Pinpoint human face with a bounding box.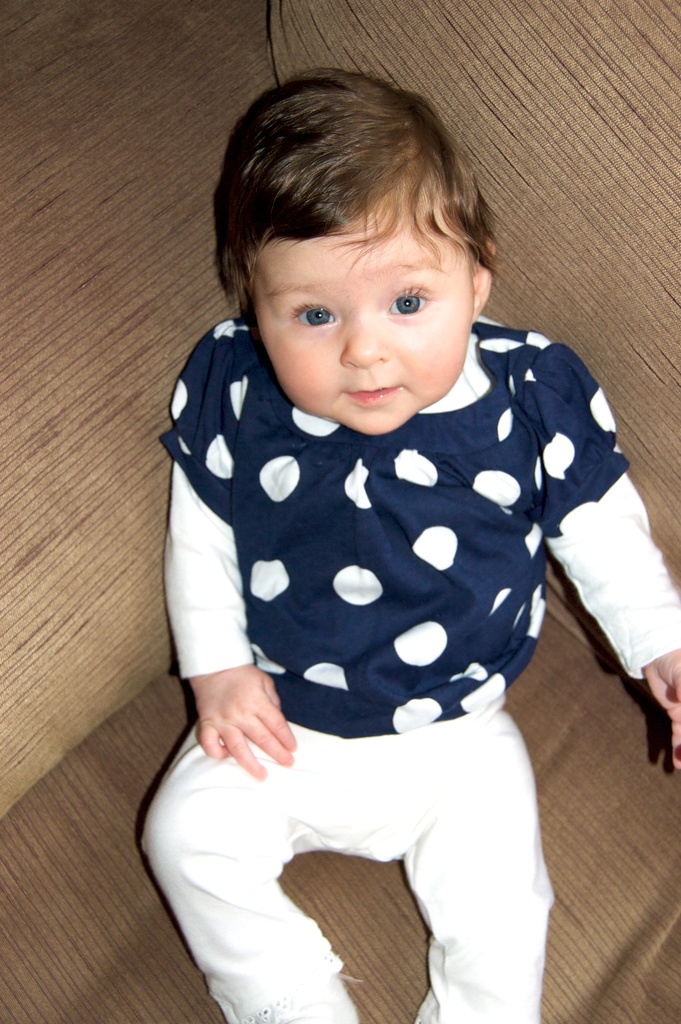
bbox(253, 207, 472, 435).
